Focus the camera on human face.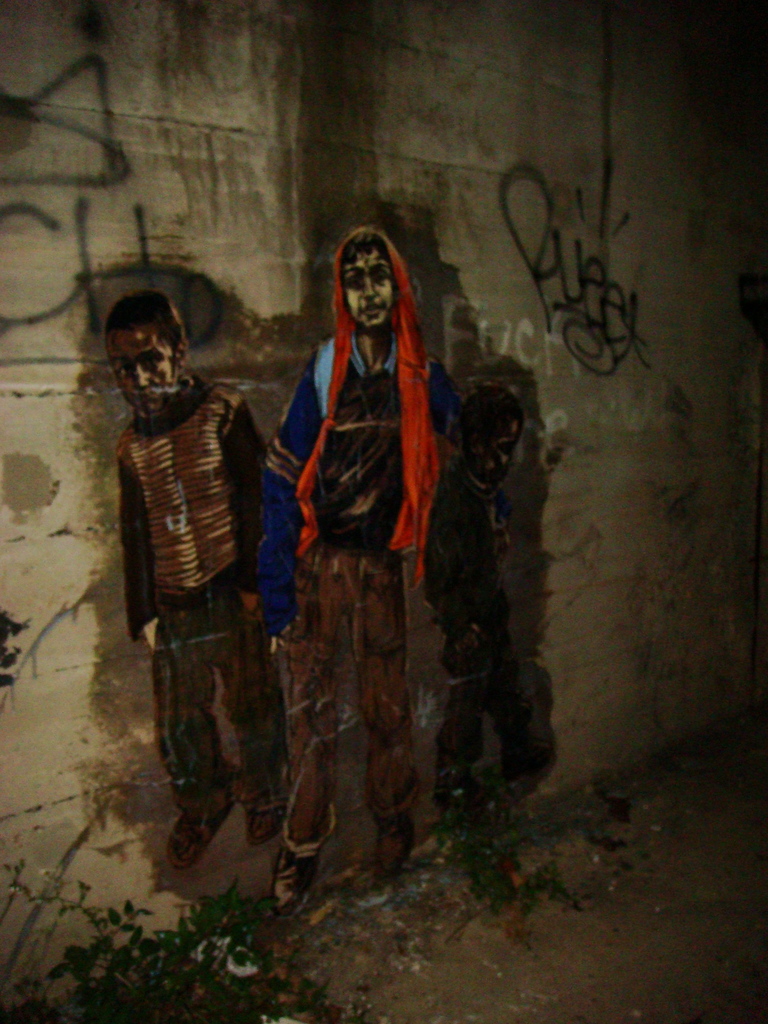
Focus region: box(337, 248, 408, 339).
